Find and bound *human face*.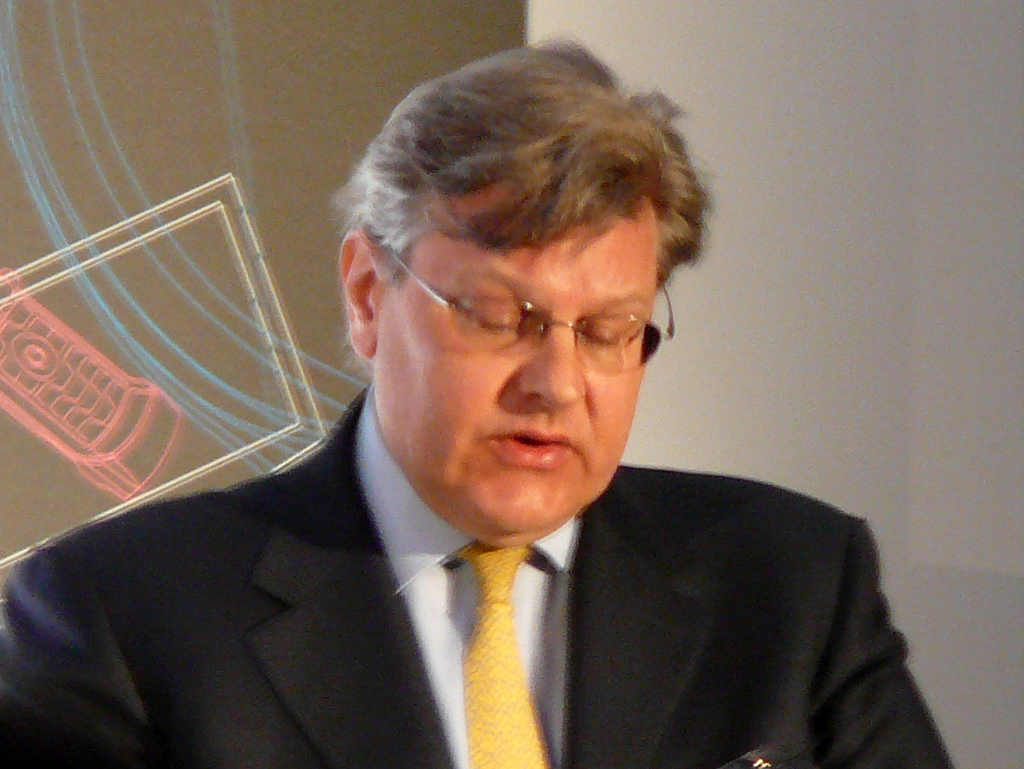
Bound: x1=373, y1=193, x2=656, y2=528.
